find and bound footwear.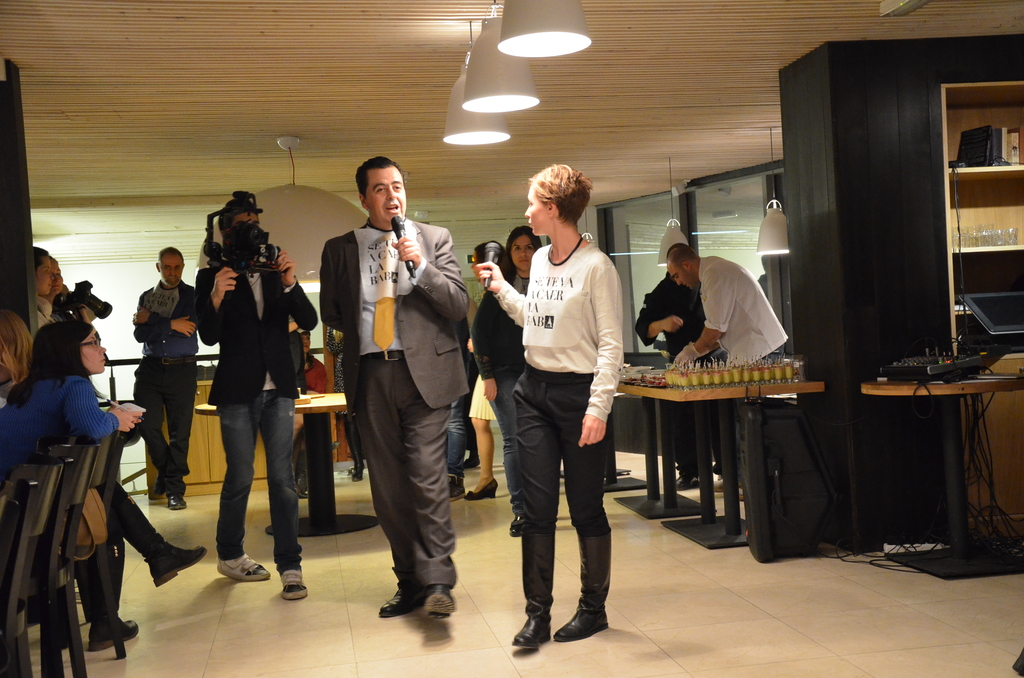
Bound: crop(174, 494, 185, 511).
